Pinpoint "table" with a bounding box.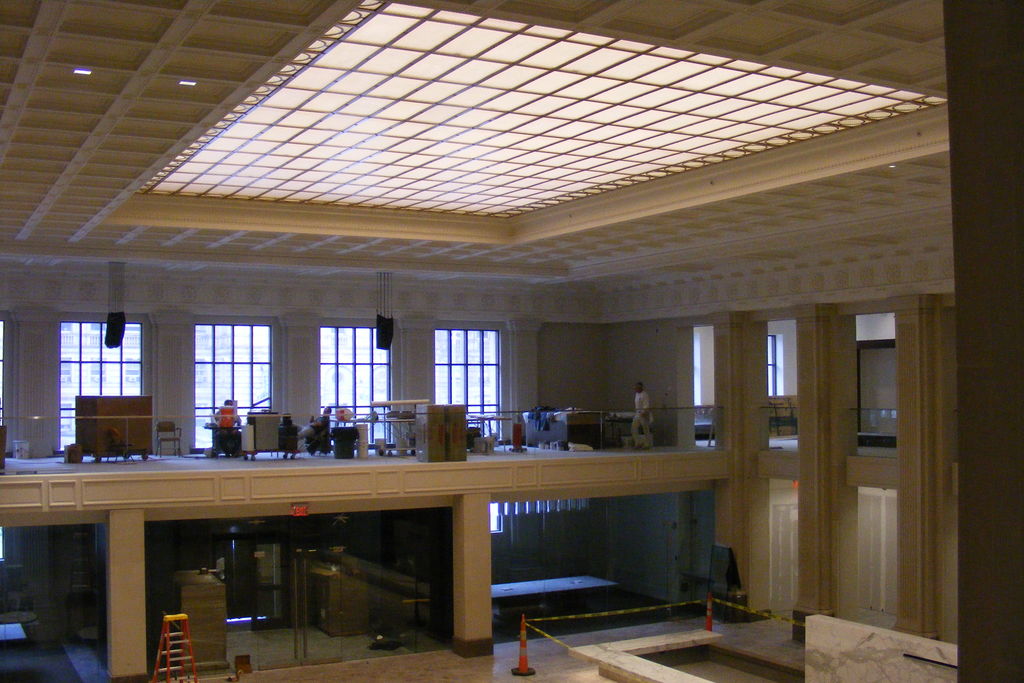
bbox(165, 568, 232, 677).
